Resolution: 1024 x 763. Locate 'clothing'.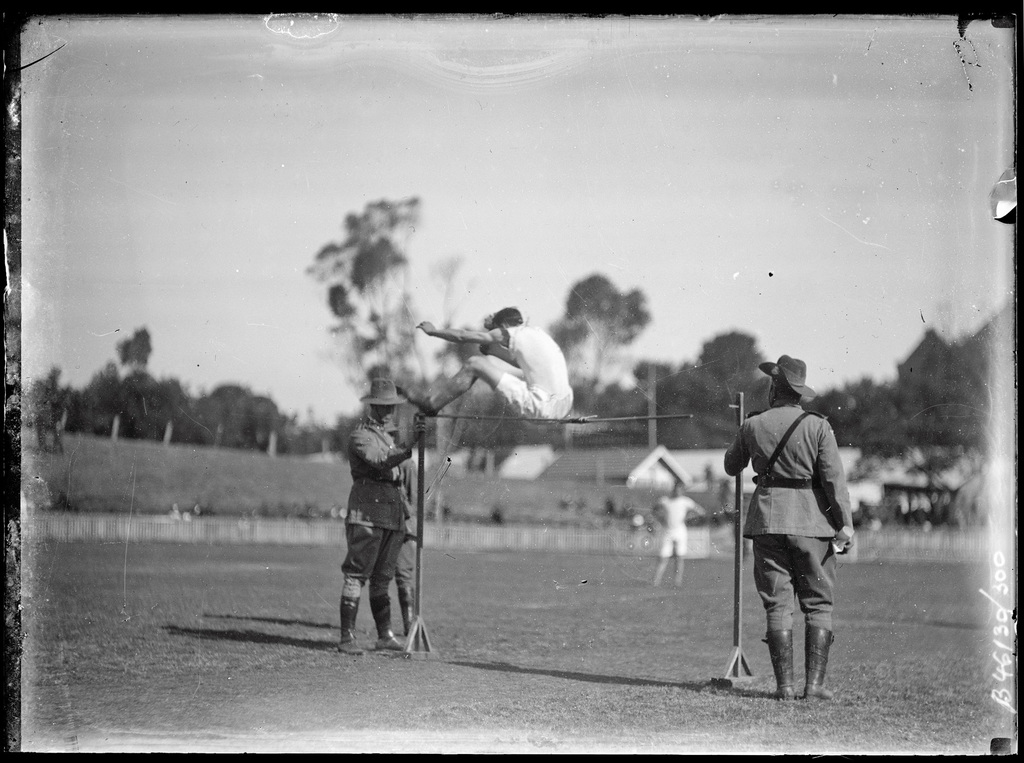
bbox(493, 329, 582, 431).
